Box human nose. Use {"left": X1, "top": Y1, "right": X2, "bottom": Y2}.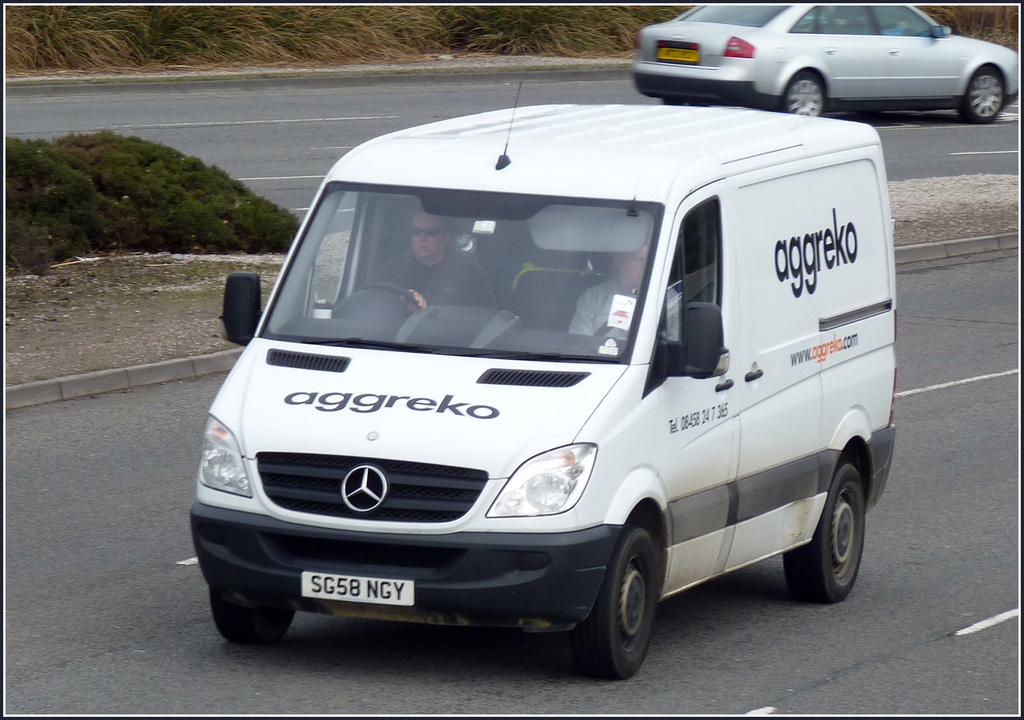
{"left": 419, "top": 234, "right": 423, "bottom": 245}.
